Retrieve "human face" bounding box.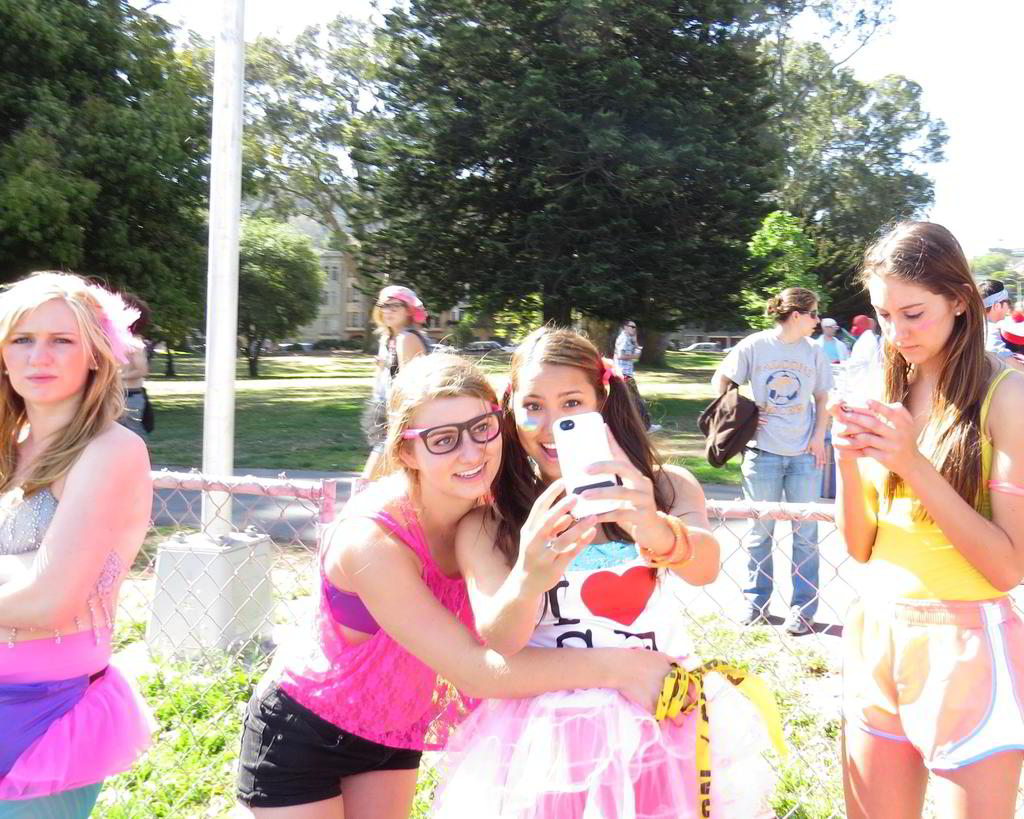
Bounding box: box=[415, 395, 504, 497].
